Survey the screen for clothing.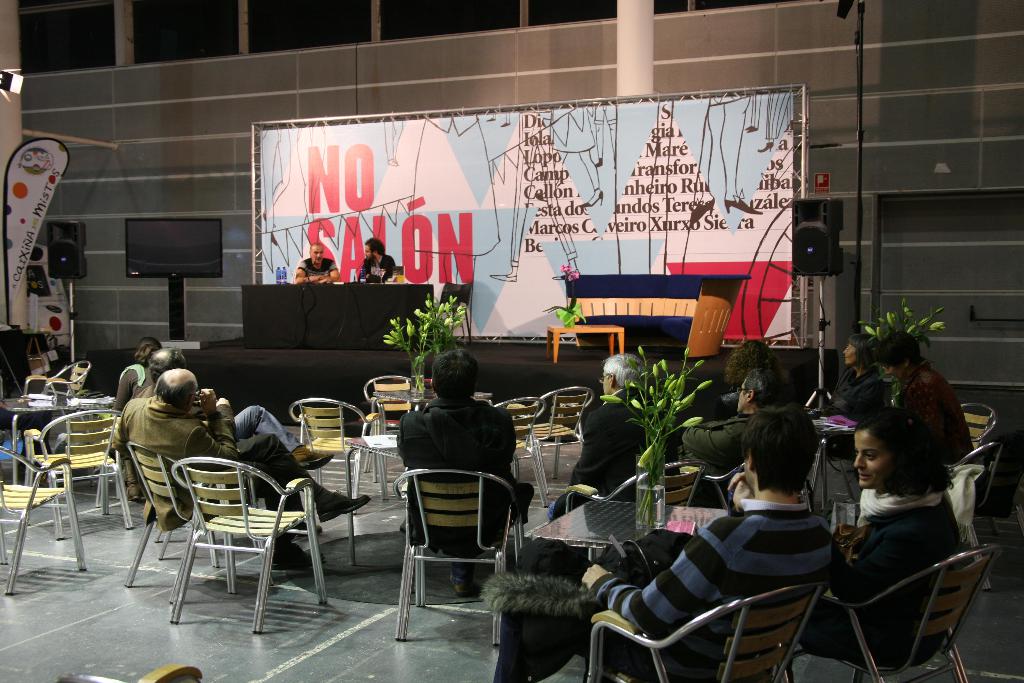
Survey found: select_region(104, 393, 332, 552).
